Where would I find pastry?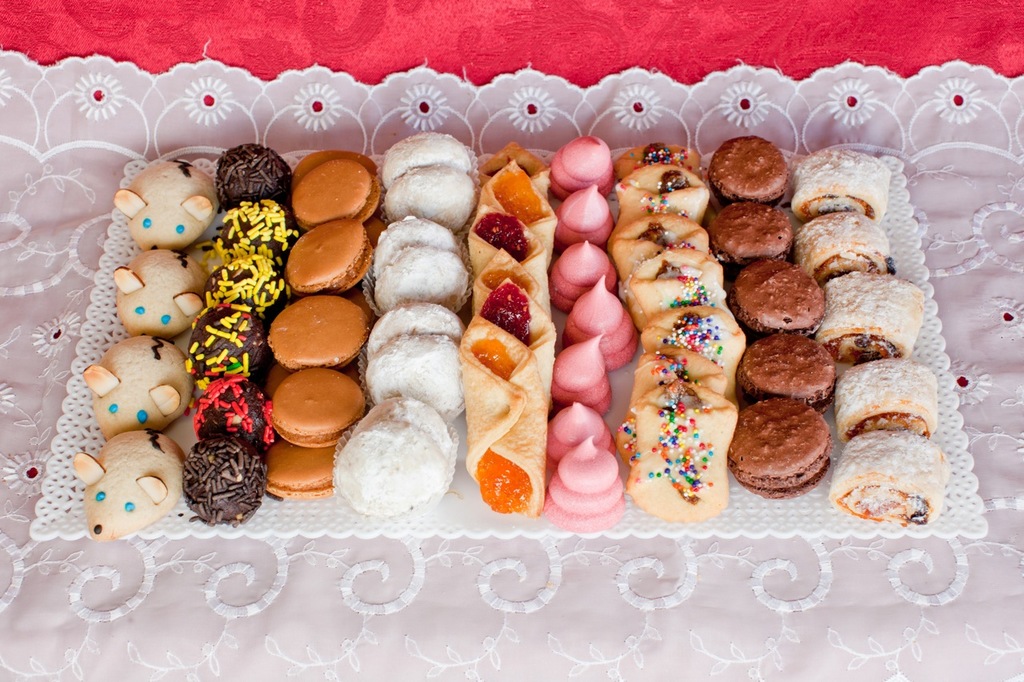
At 544 437 627 532.
